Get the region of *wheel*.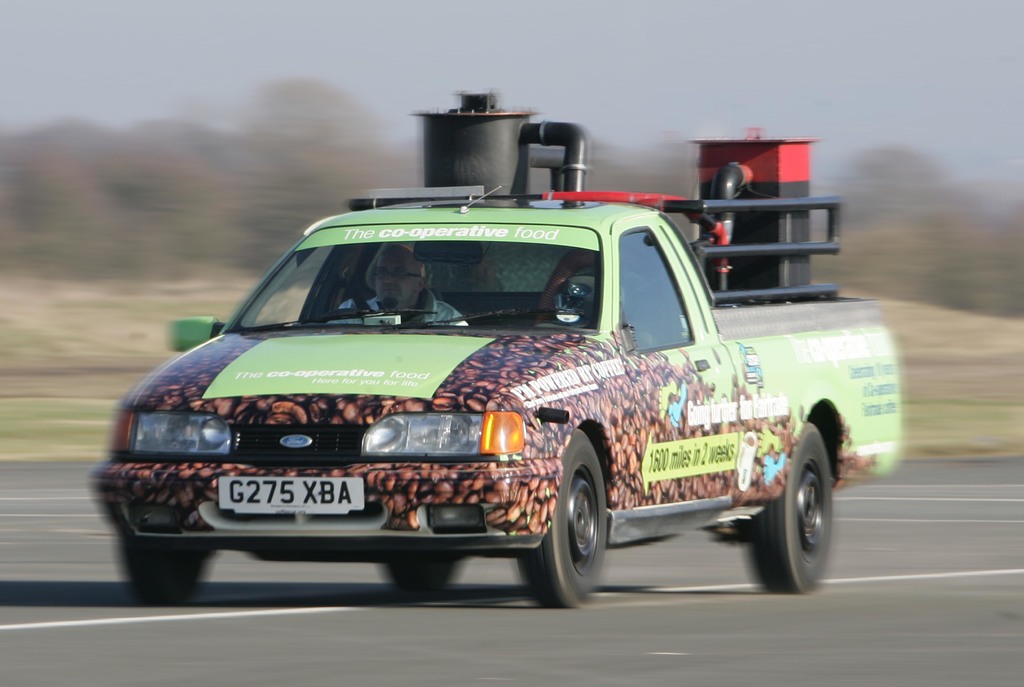
crop(379, 553, 459, 590).
